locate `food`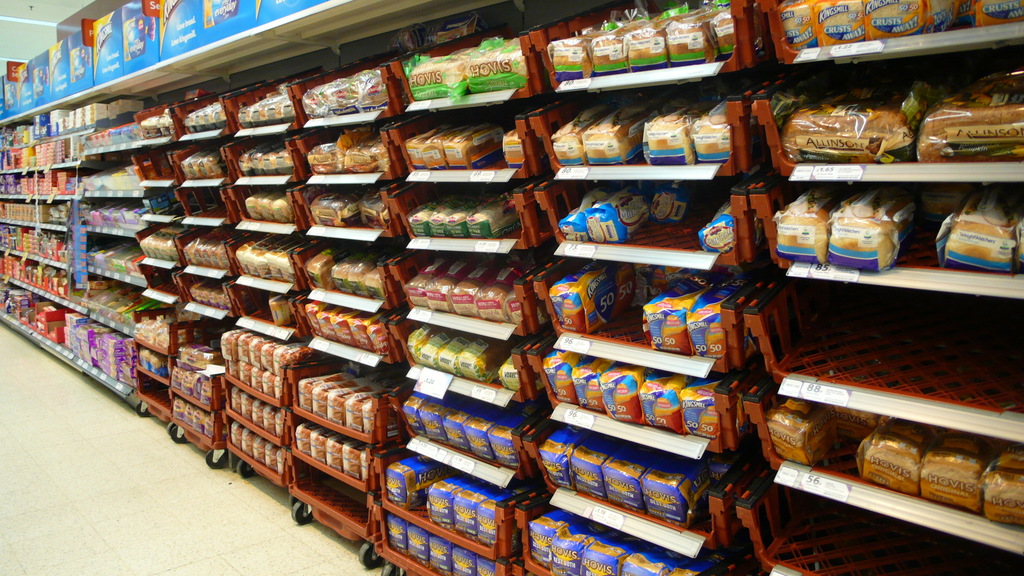
x1=250, y1=398, x2=268, y2=426
